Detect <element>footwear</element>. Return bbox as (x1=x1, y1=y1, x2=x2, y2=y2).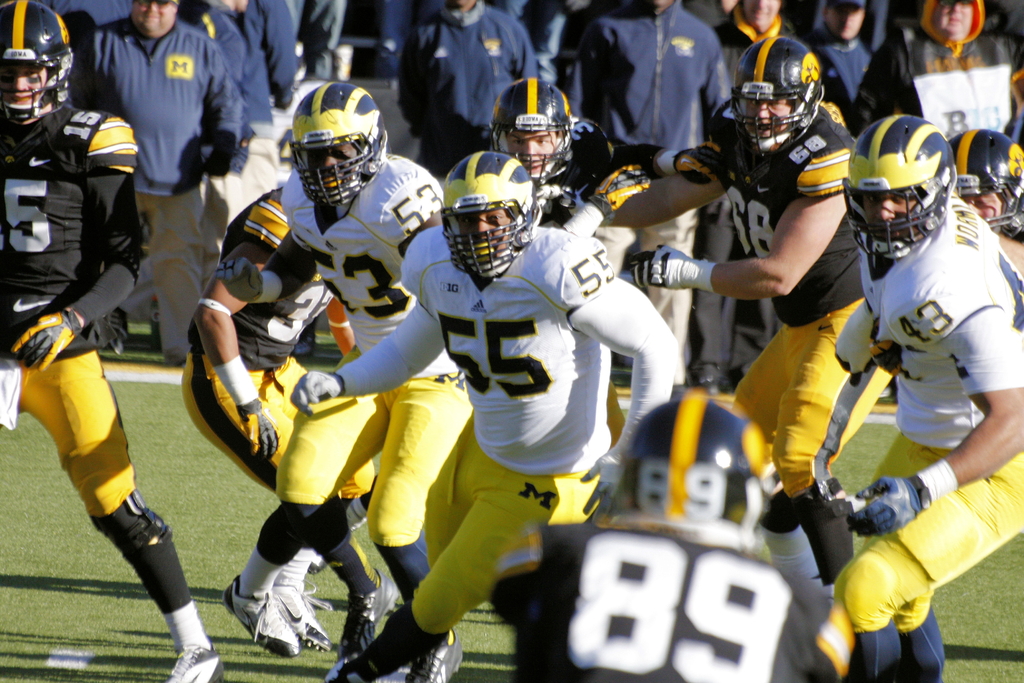
(x1=334, y1=566, x2=401, y2=664).
